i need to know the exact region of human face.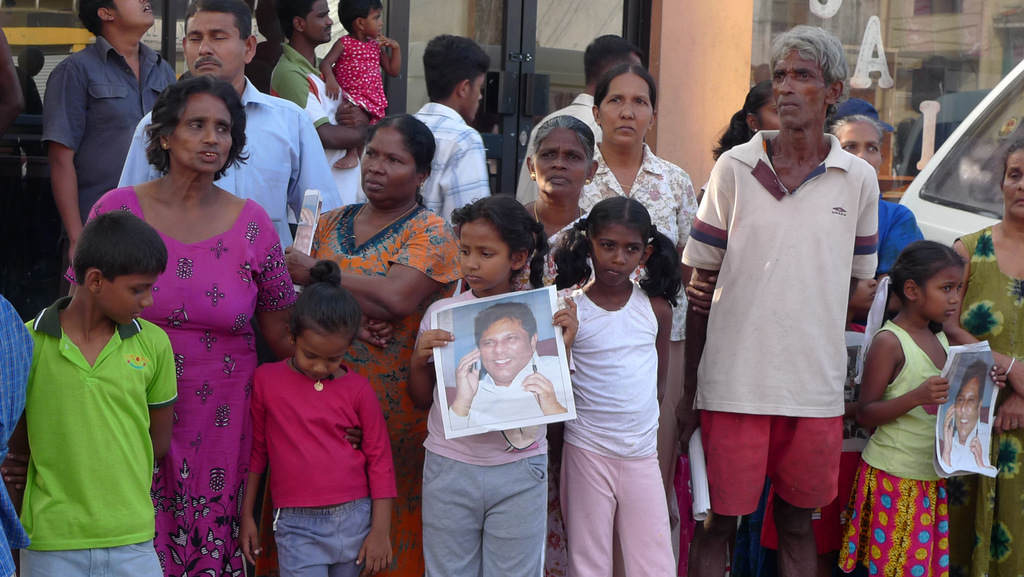
Region: l=184, t=10, r=246, b=77.
